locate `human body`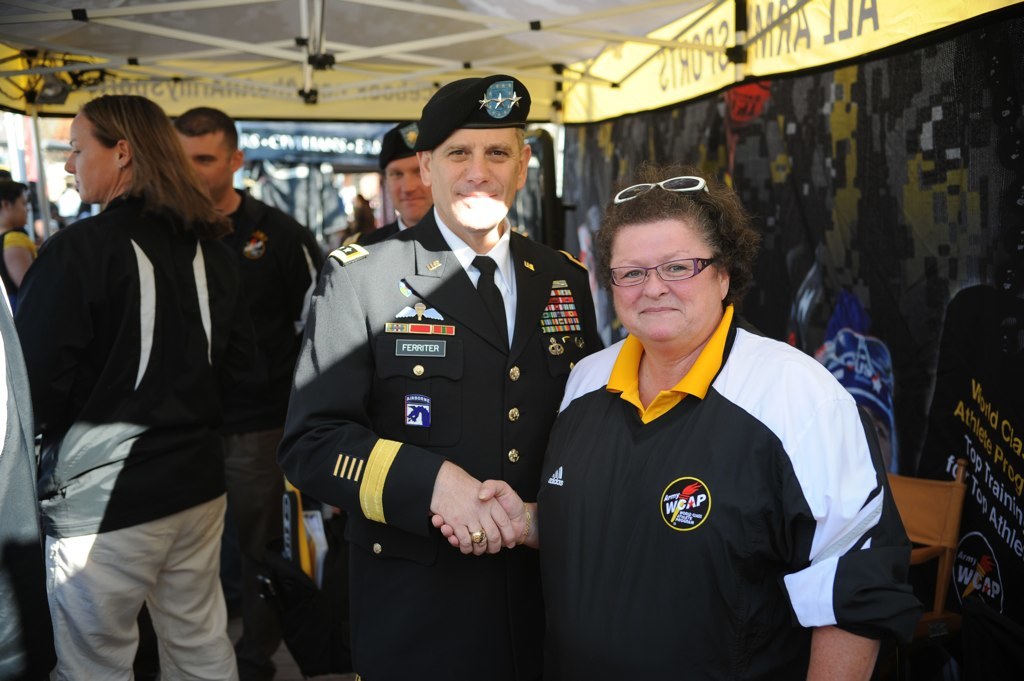
[275, 200, 611, 680]
